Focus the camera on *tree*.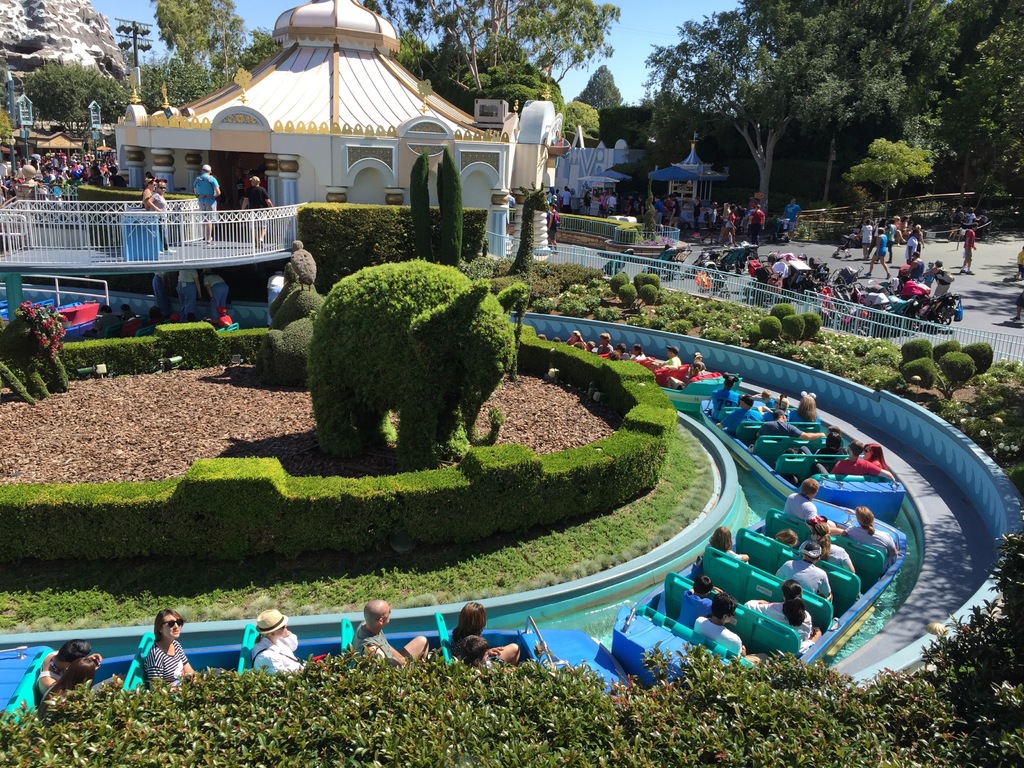
Focus region: (510,189,557,274).
